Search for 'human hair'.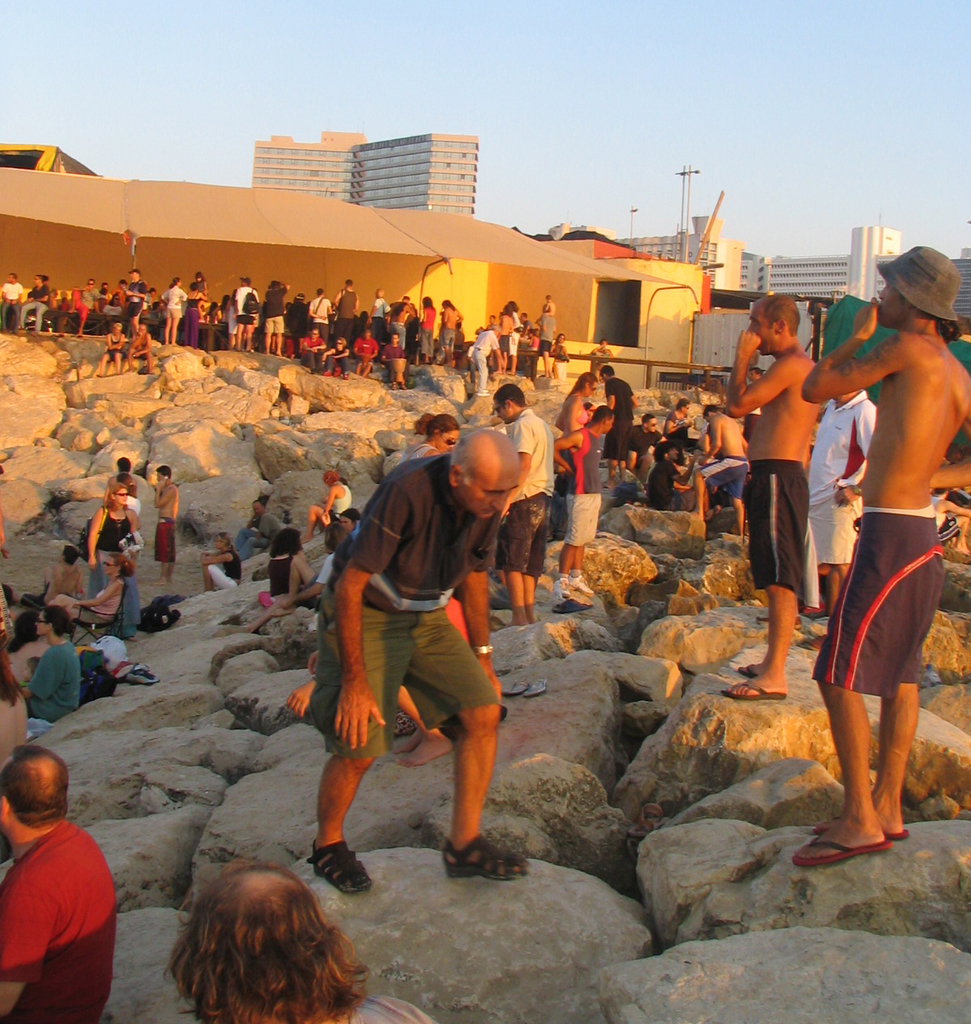
Found at bbox(98, 288, 107, 293).
